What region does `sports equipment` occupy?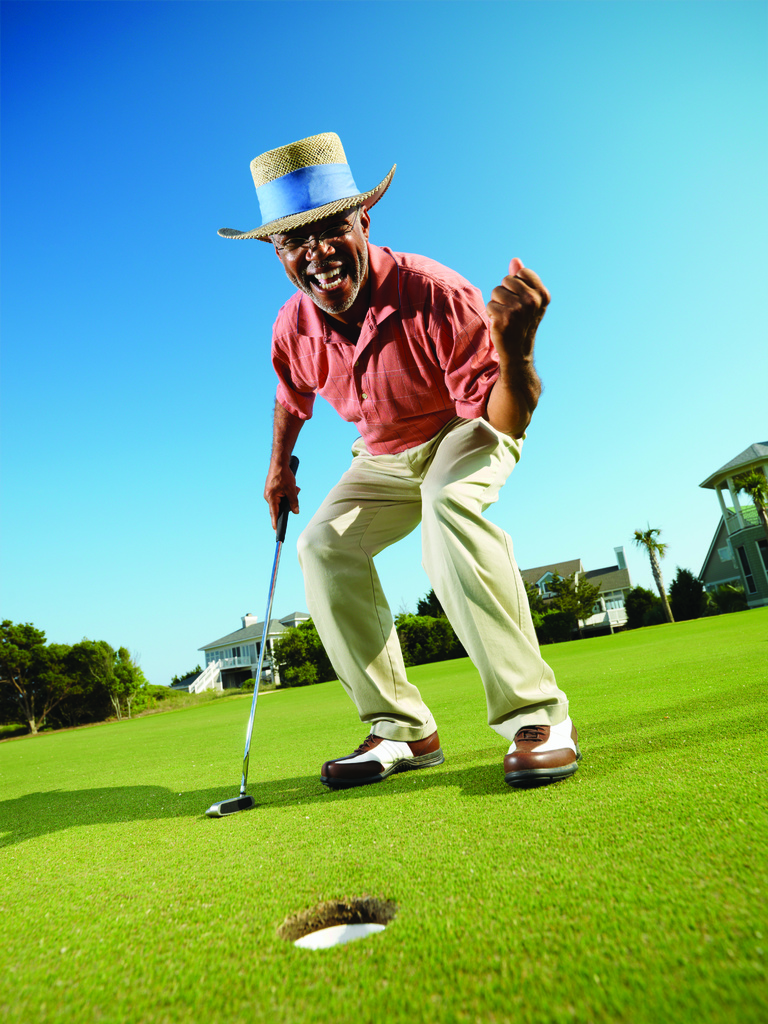
select_region(508, 720, 580, 781).
